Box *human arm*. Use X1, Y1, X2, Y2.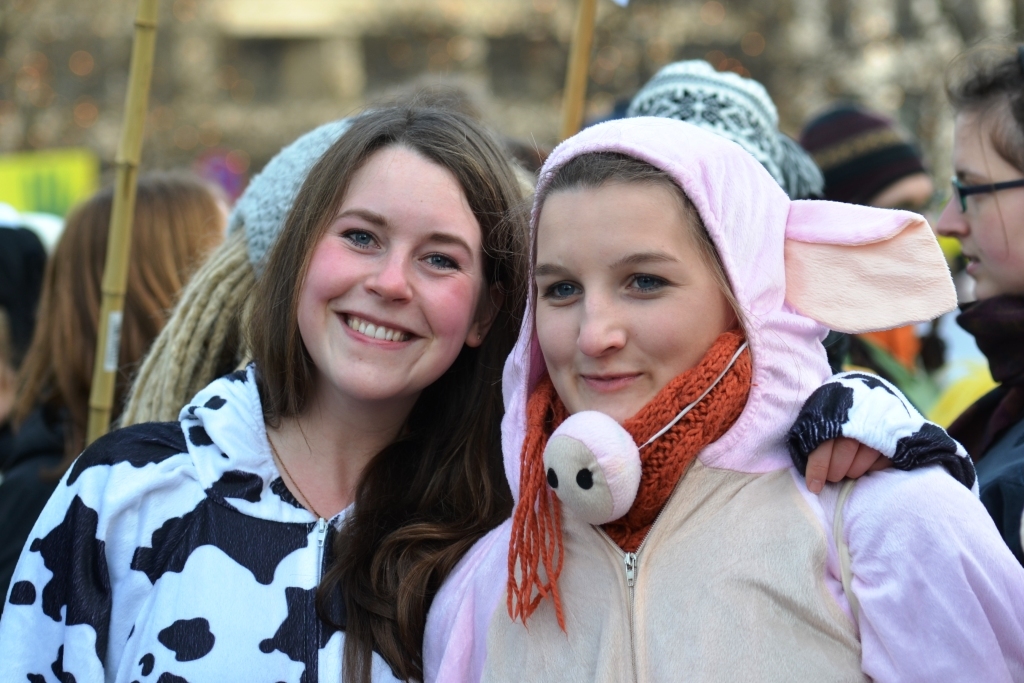
0, 420, 158, 679.
